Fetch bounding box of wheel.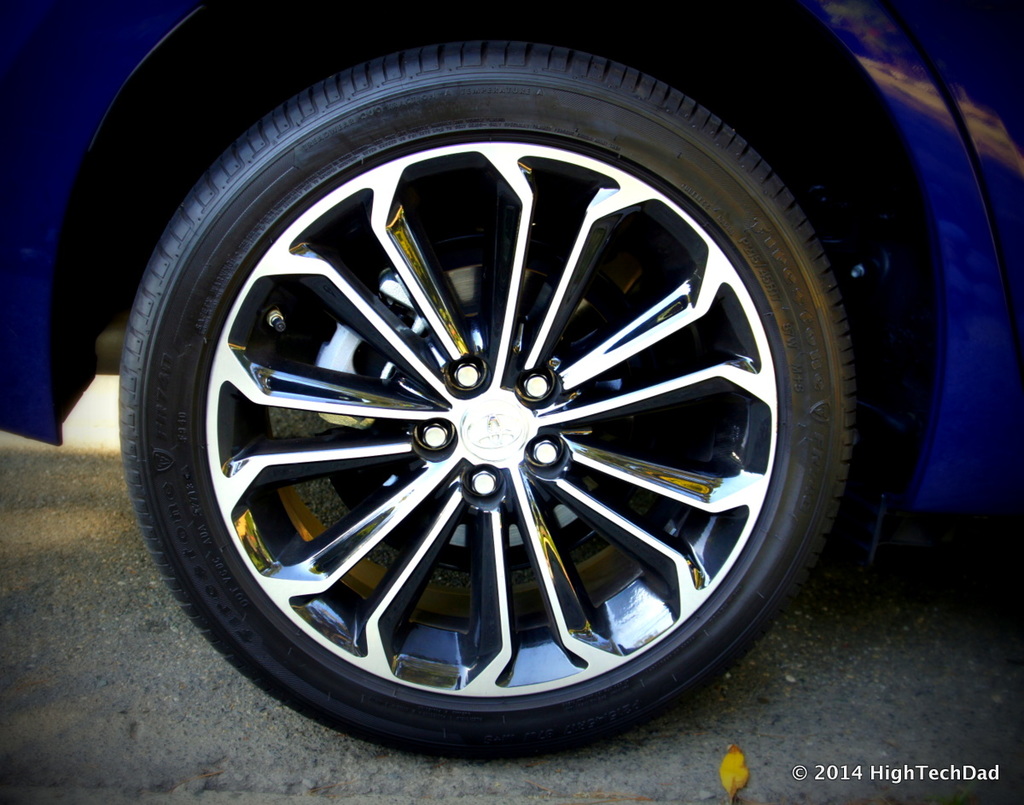
Bbox: bbox=[109, 28, 871, 763].
